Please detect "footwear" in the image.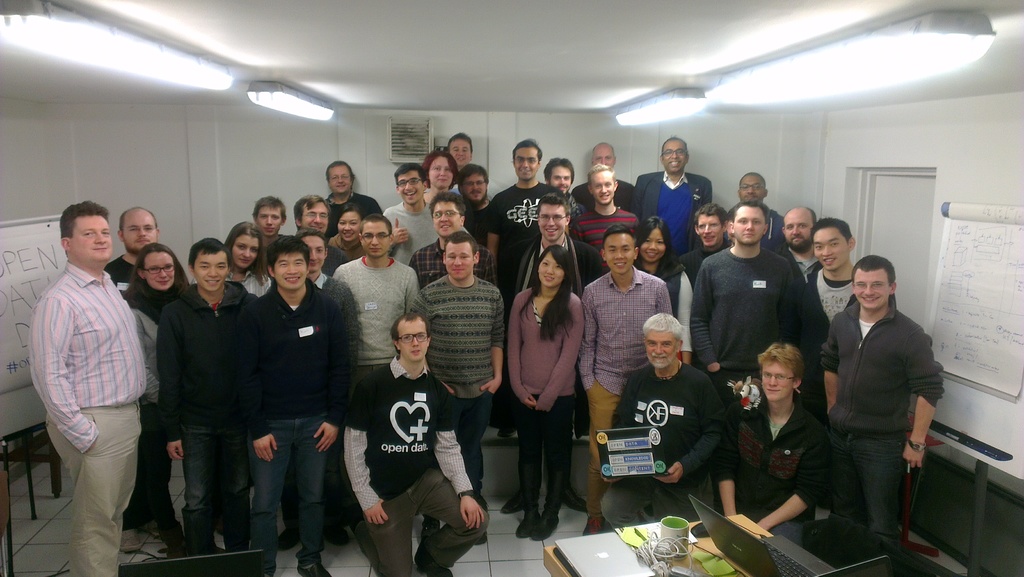
l=324, t=525, r=349, b=543.
